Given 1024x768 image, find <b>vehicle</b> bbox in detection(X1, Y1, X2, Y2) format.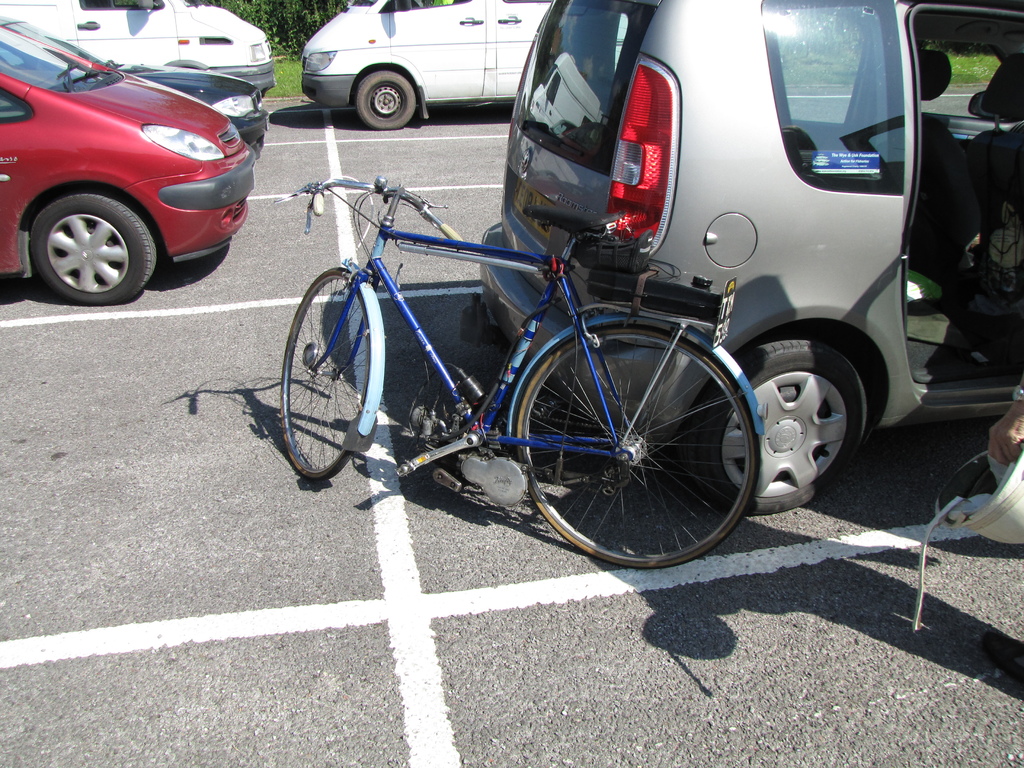
detection(282, 175, 783, 572).
